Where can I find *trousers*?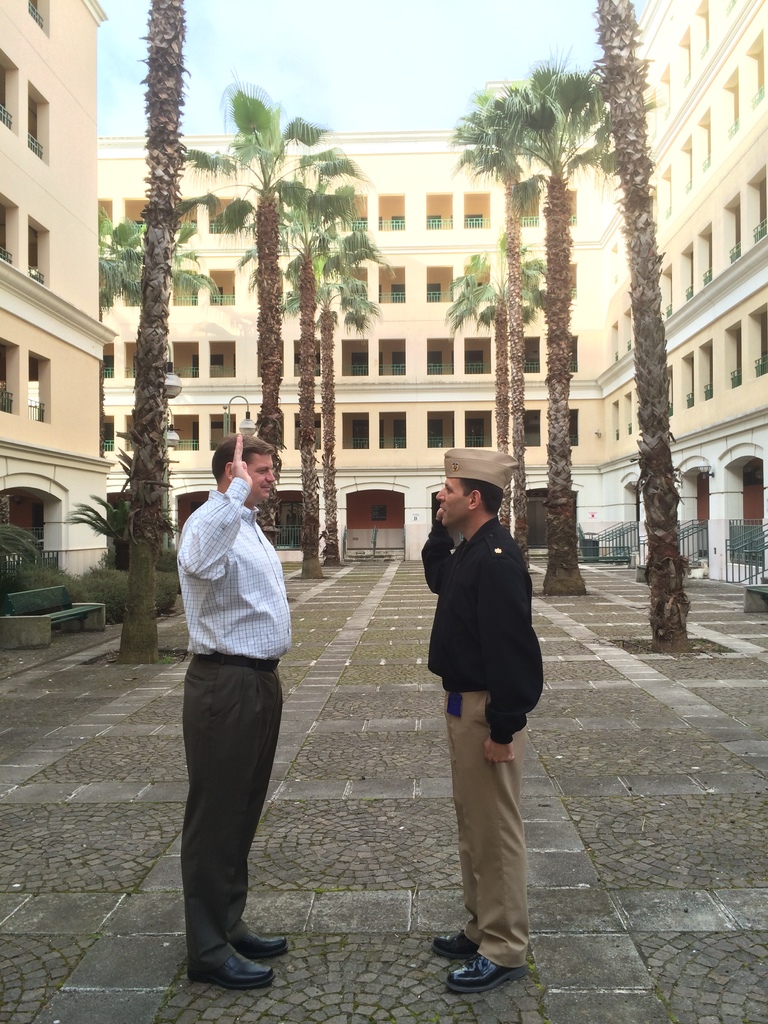
You can find it at <box>175,654,287,950</box>.
